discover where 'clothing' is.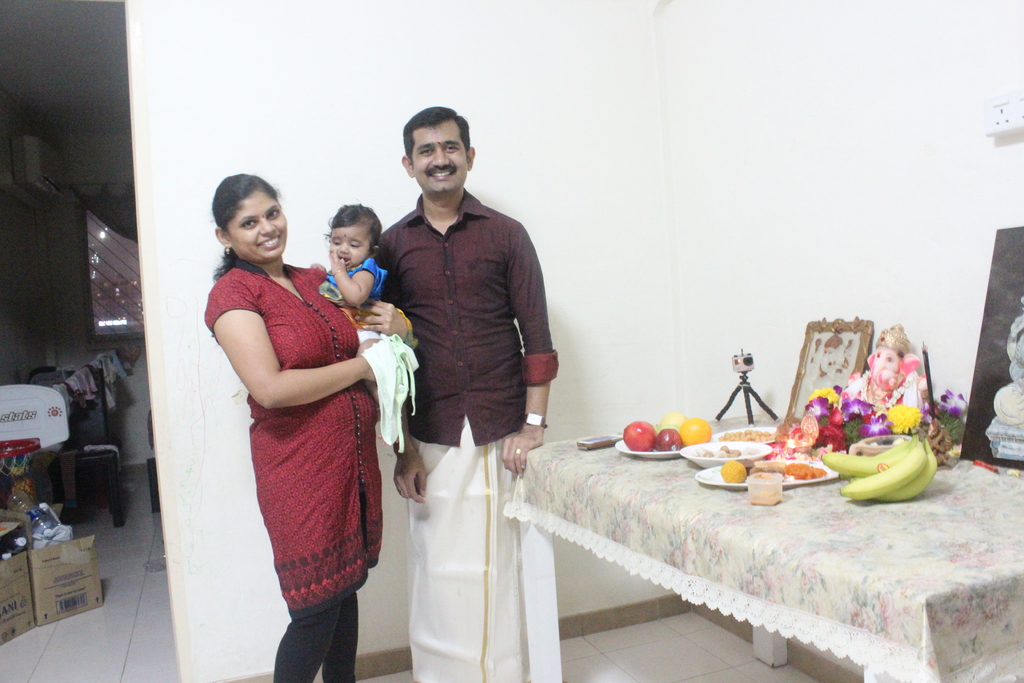
Discovered at 373/186/559/682.
